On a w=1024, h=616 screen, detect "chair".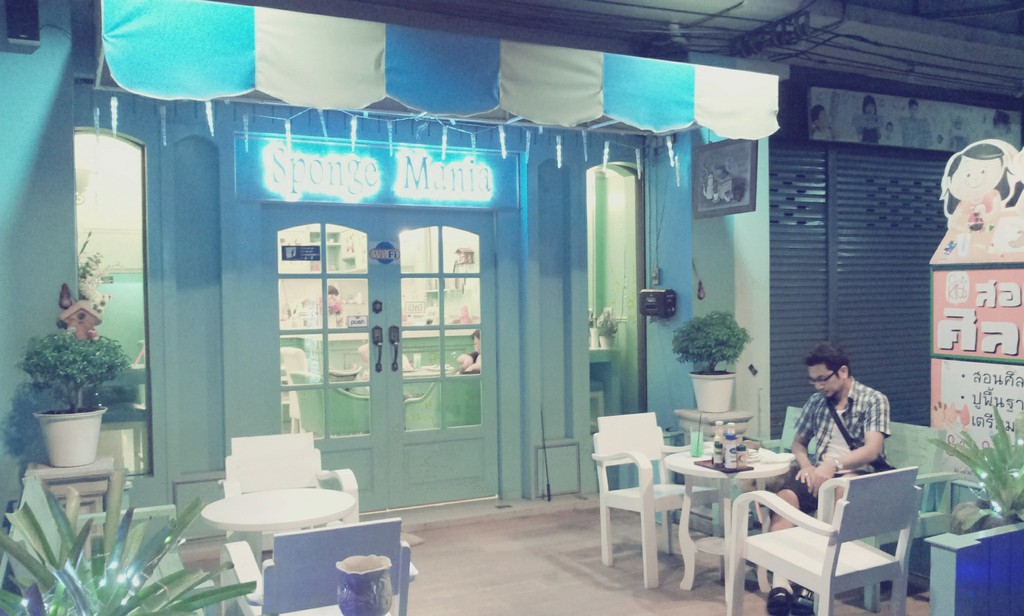
220/428/363/560.
